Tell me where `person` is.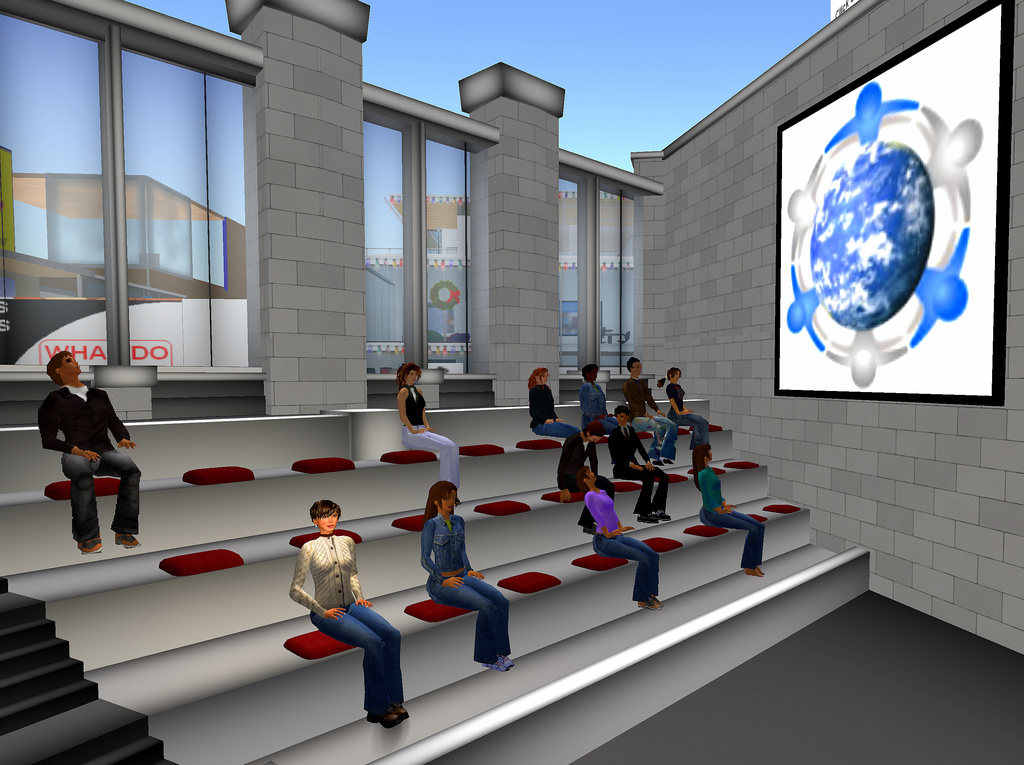
`person` is at box(284, 497, 411, 732).
